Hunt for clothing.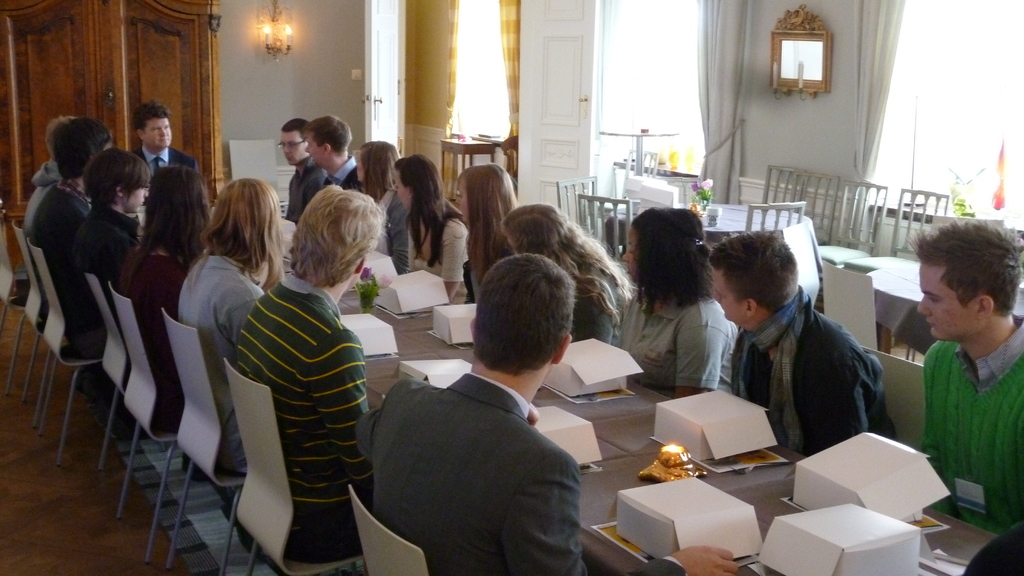
Hunted down at [x1=137, y1=147, x2=196, y2=182].
